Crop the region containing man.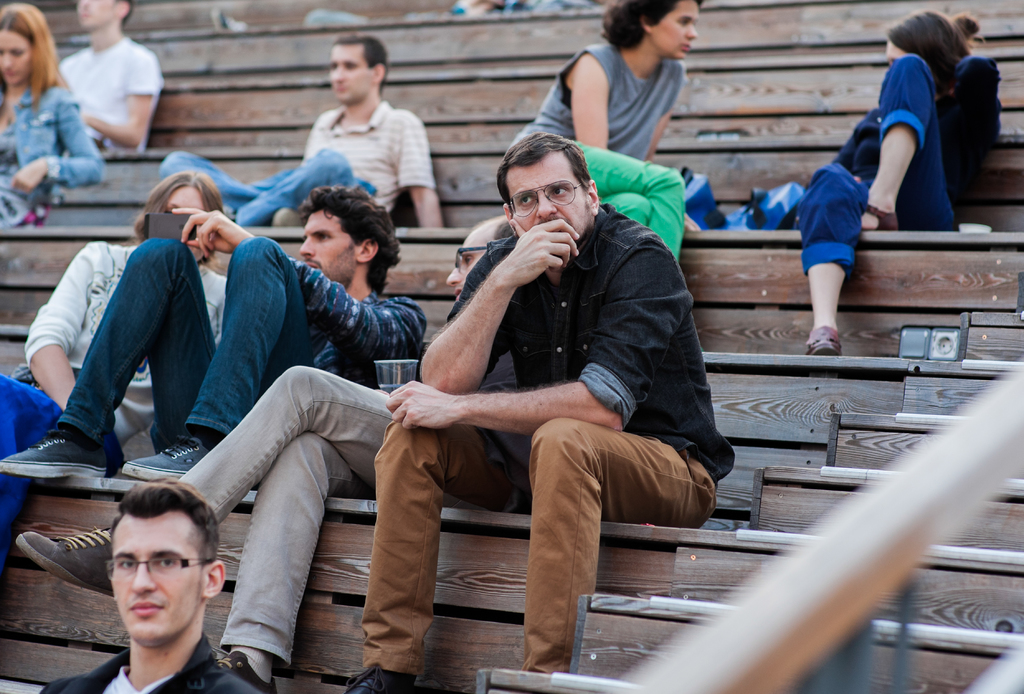
Crop region: <bbox>0, 186, 435, 485</bbox>.
